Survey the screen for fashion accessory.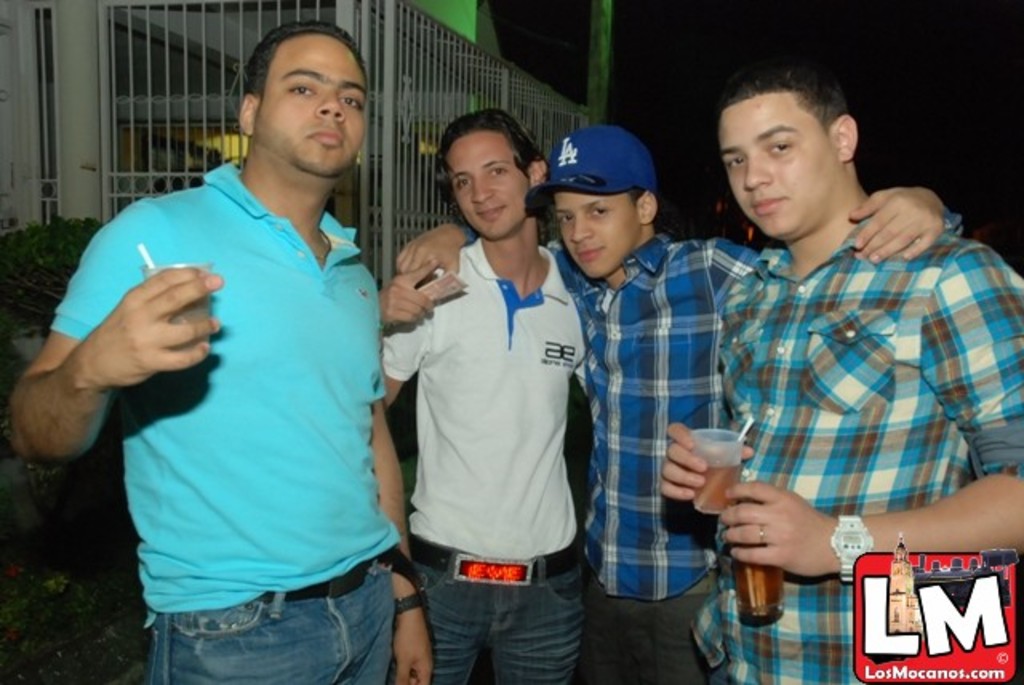
Survey found: box(750, 520, 770, 543).
